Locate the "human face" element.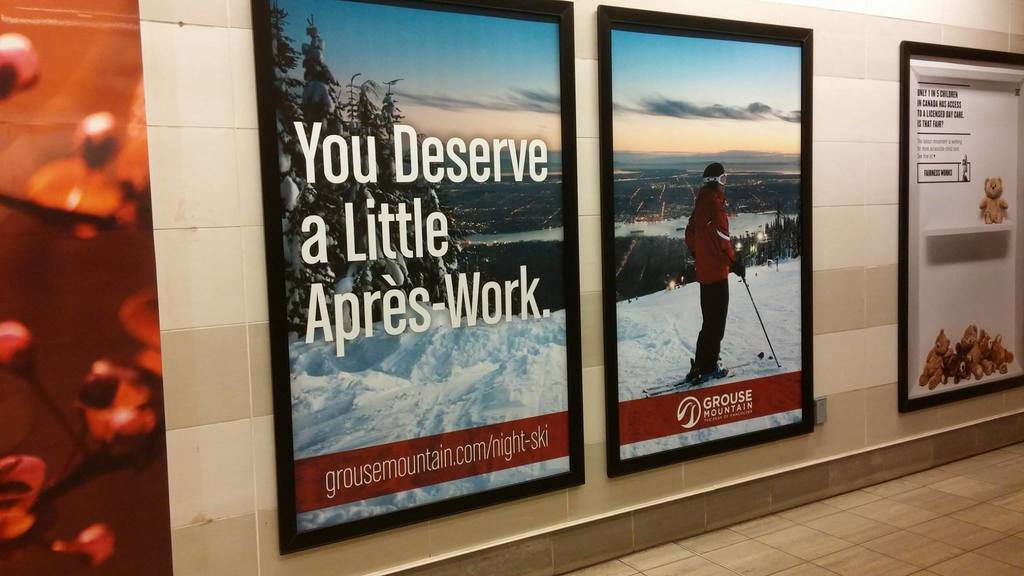
Element bbox: 718, 183, 724, 192.
